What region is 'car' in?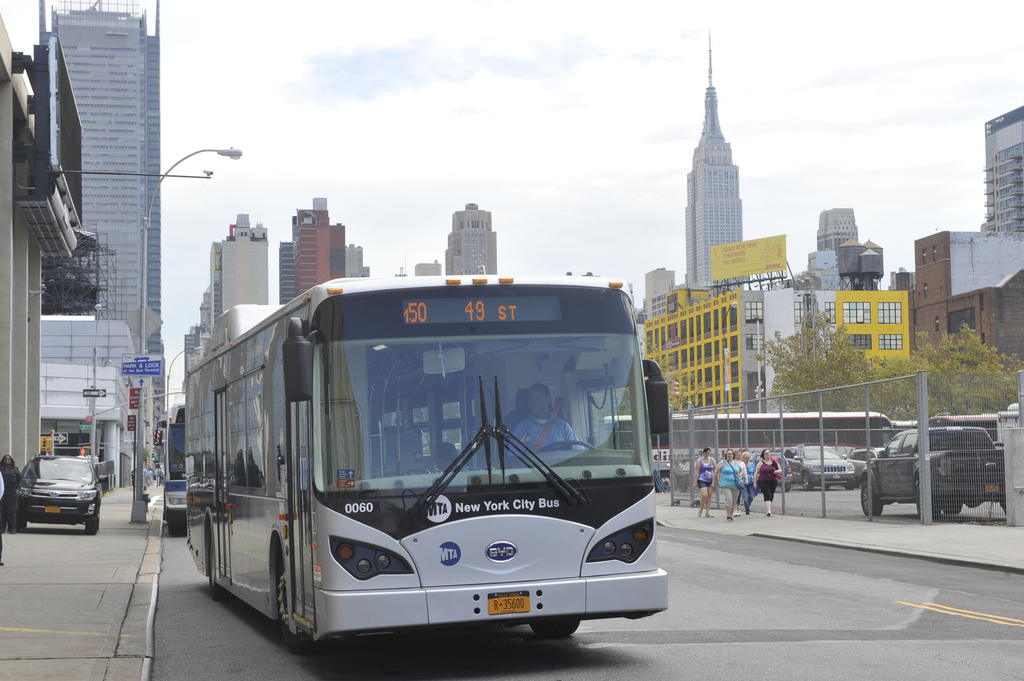
bbox(849, 449, 883, 476).
